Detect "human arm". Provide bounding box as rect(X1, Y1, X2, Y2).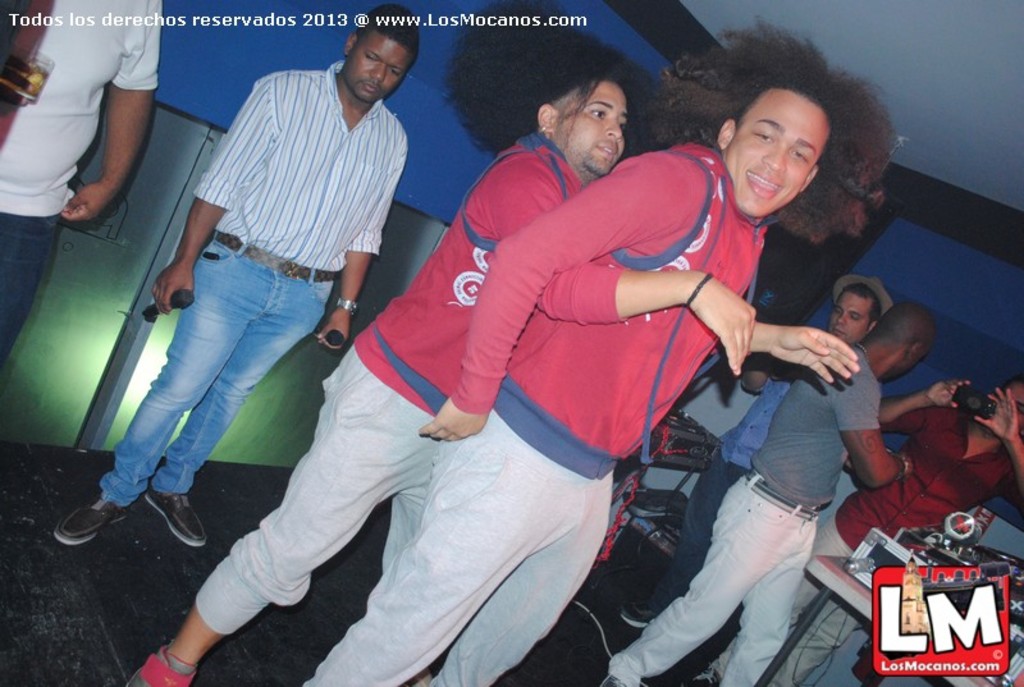
rect(878, 376, 980, 431).
